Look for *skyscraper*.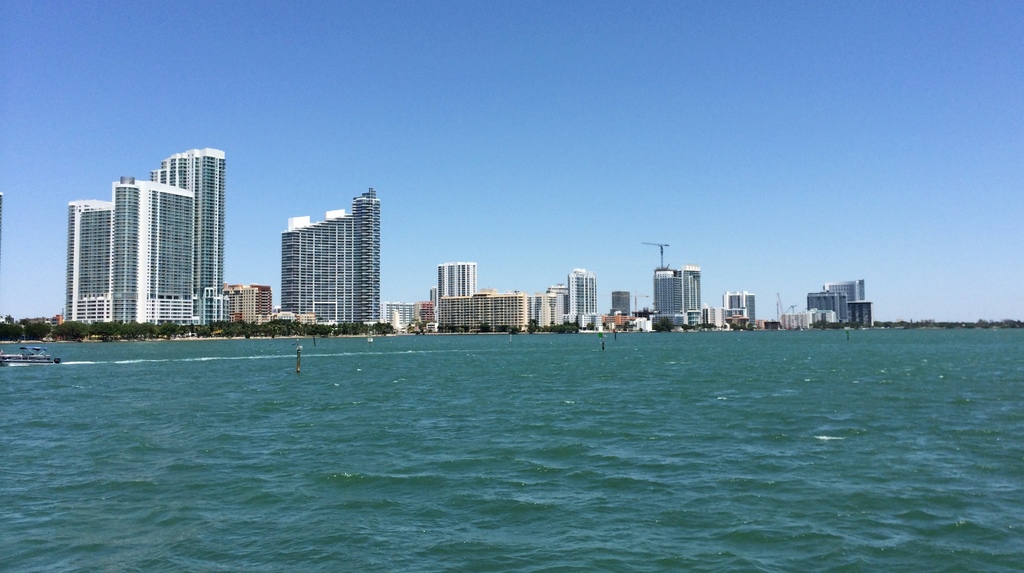
Found: rect(801, 276, 886, 331).
